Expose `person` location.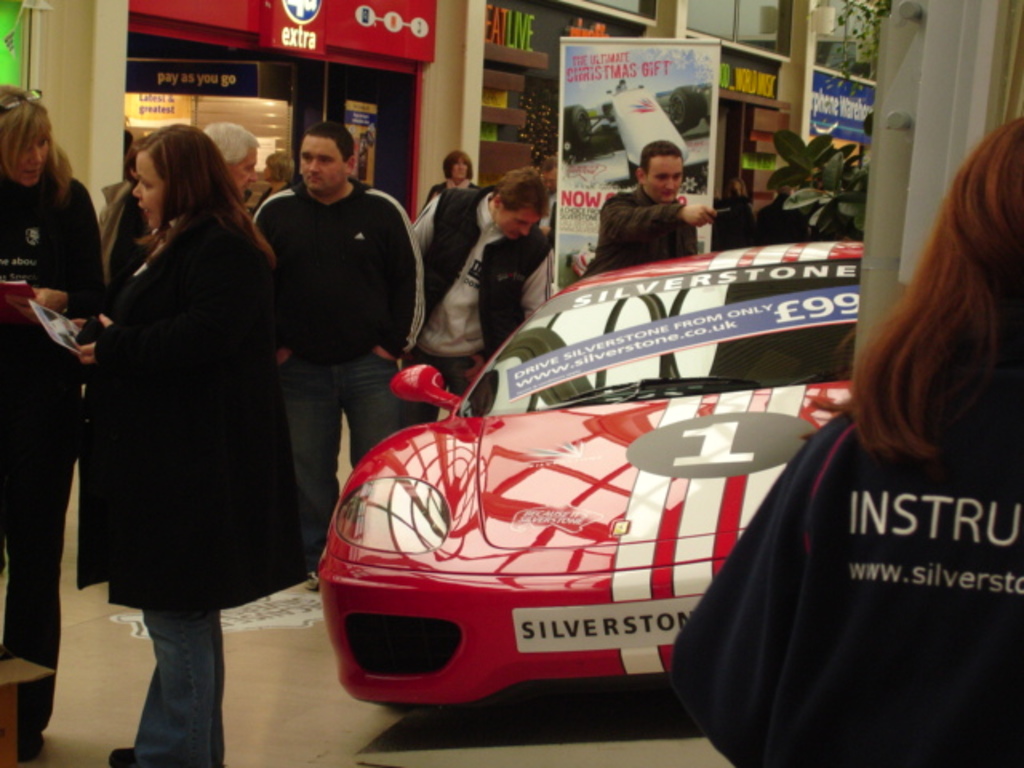
Exposed at Rect(581, 146, 717, 272).
